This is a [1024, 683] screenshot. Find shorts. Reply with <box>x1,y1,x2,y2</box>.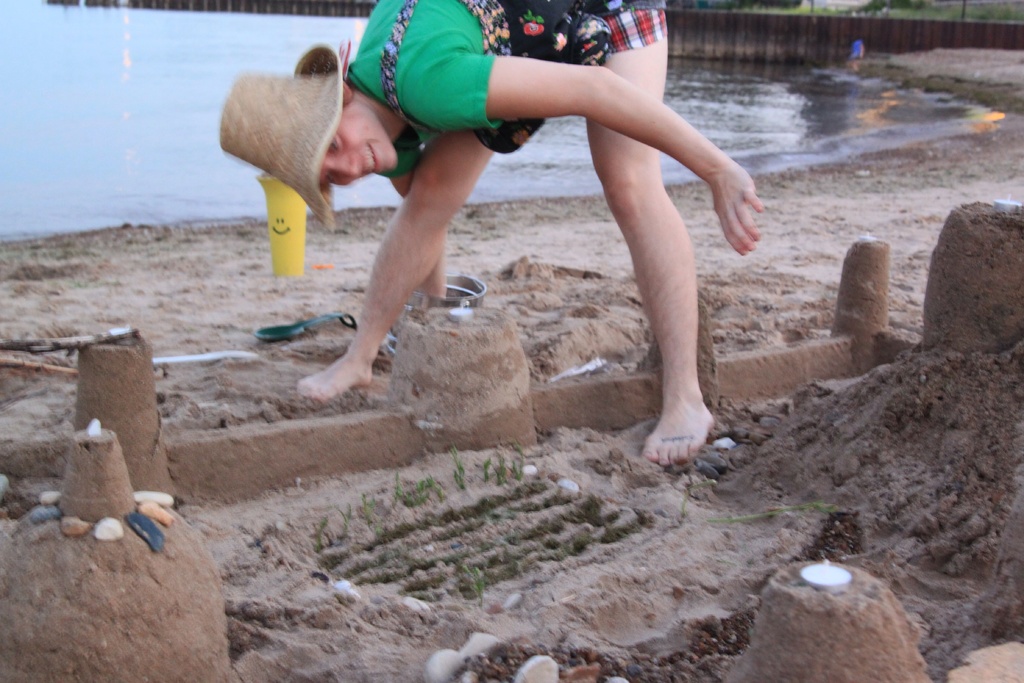
<box>598,10,668,53</box>.
